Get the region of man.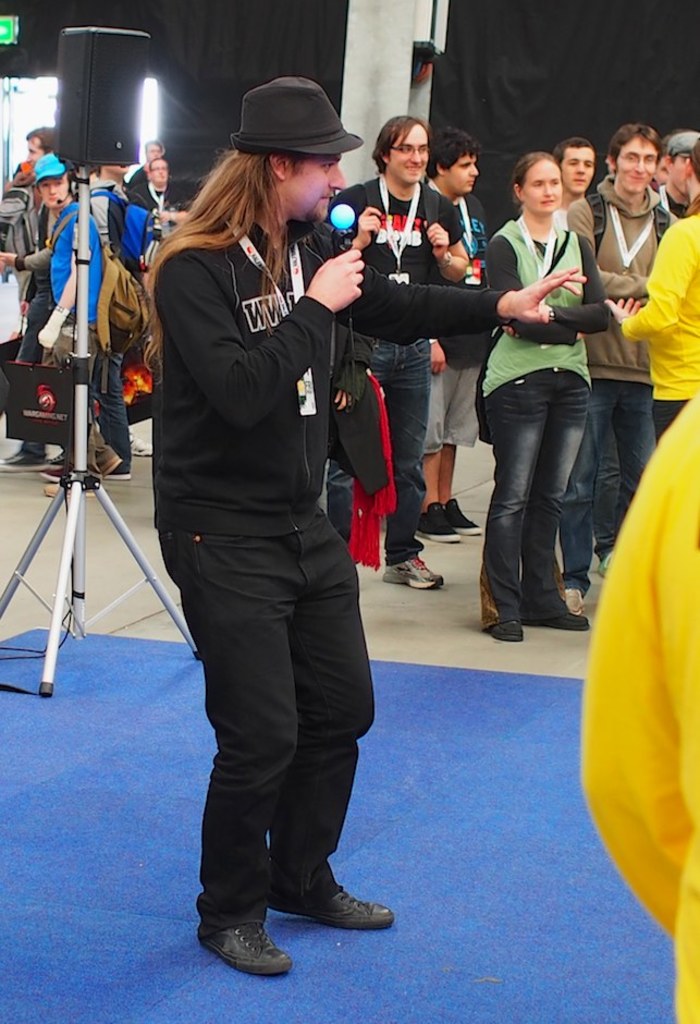
x1=147 y1=75 x2=588 y2=977.
